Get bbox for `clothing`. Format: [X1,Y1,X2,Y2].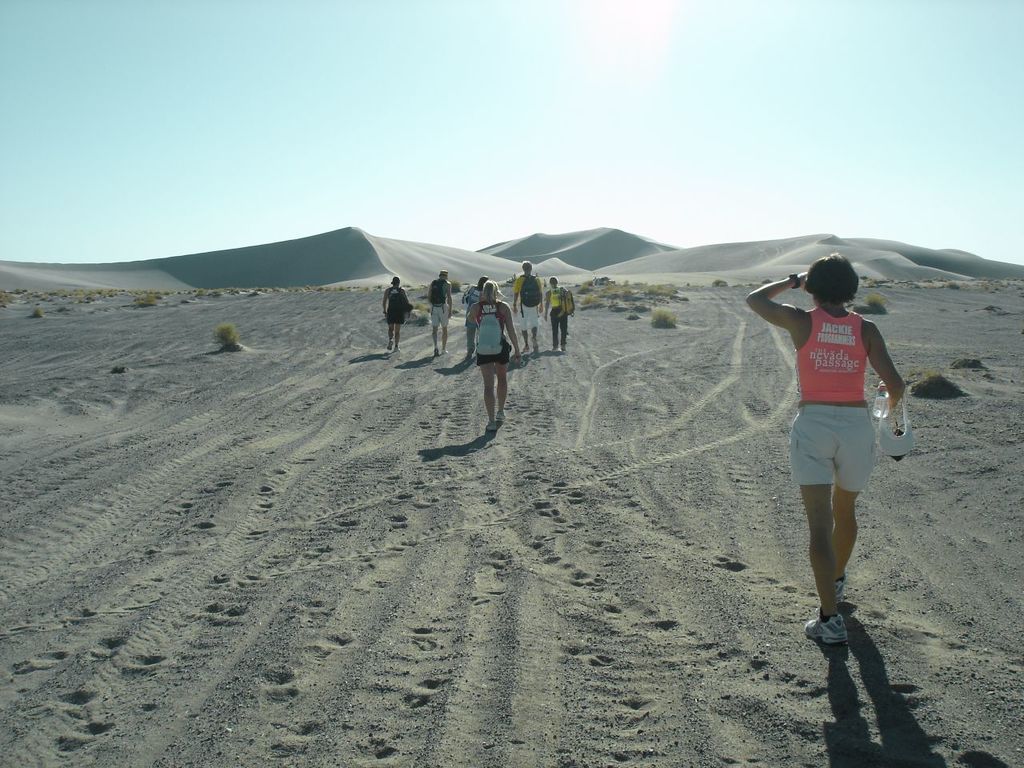
[466,286,480,326].
